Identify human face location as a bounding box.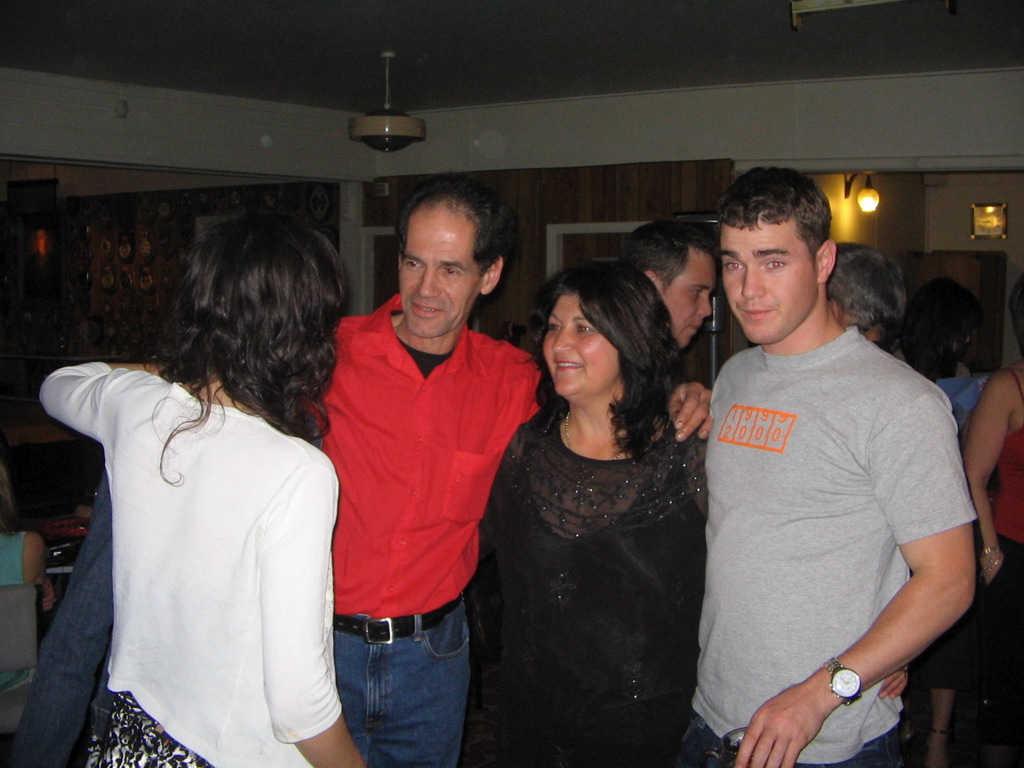
rect(398, 201, 490, 341).
